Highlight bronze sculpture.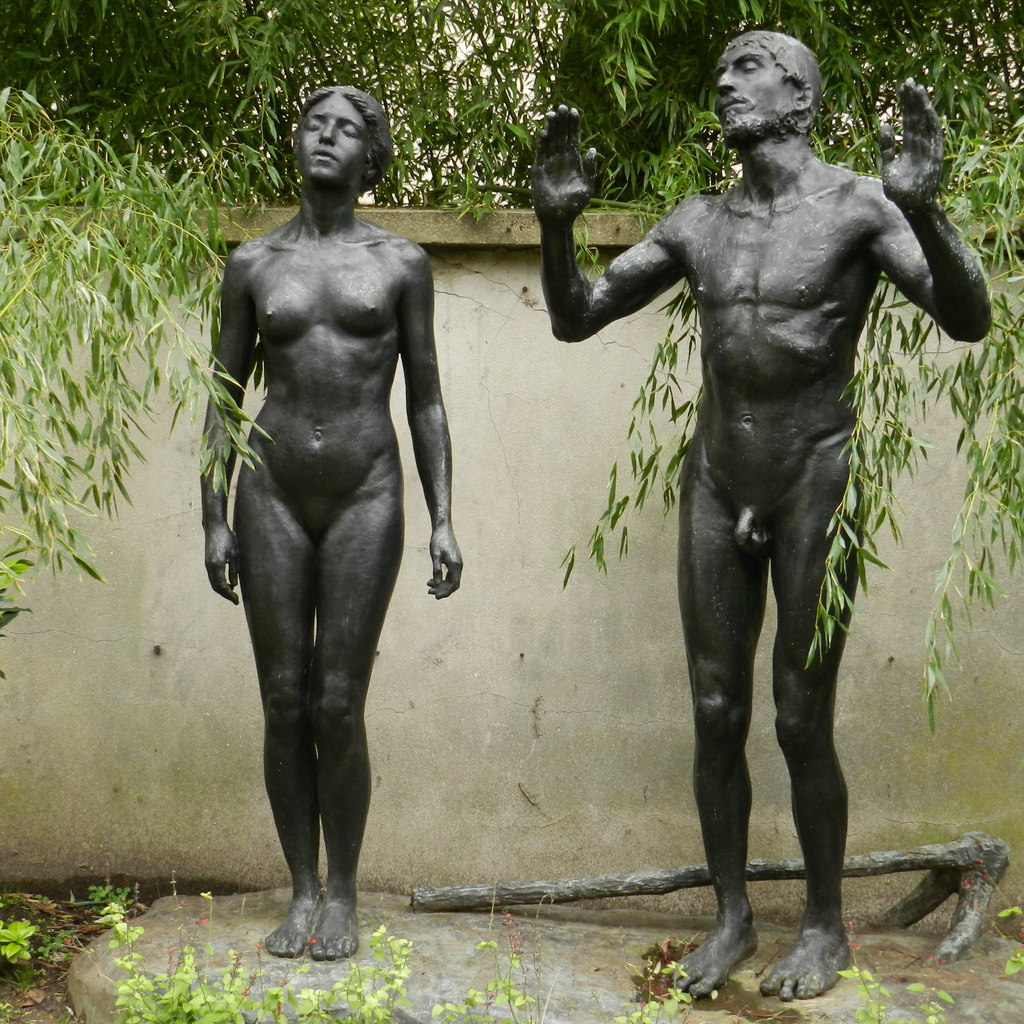
Highlighted region: left=568, top=52, right=978, bottom=975.
